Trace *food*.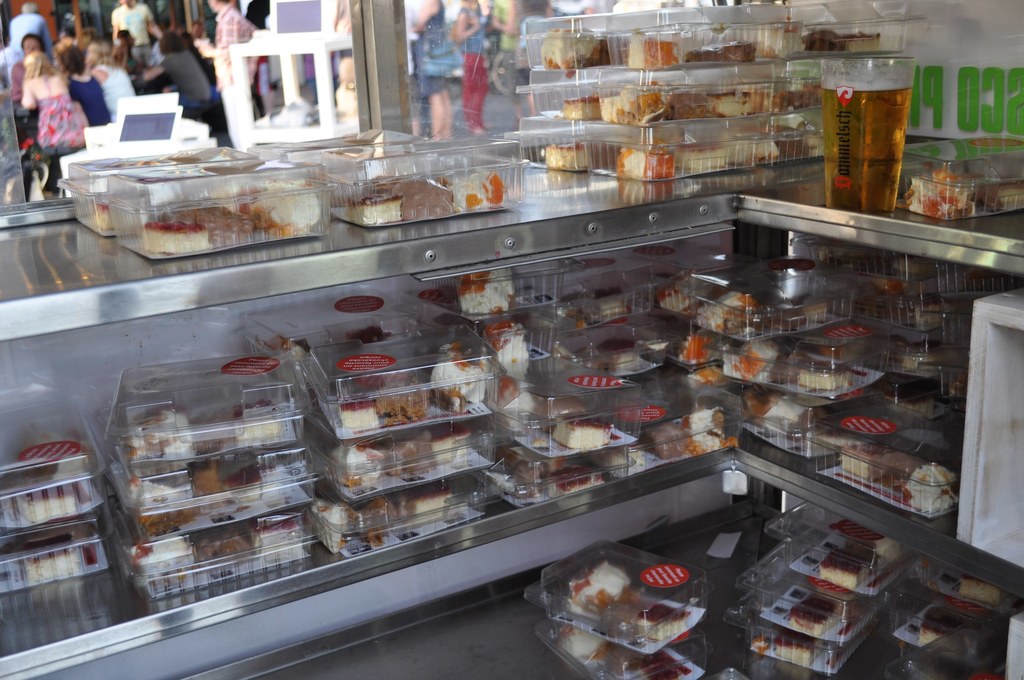
Traced to <box>548,469,605,504</box>.
